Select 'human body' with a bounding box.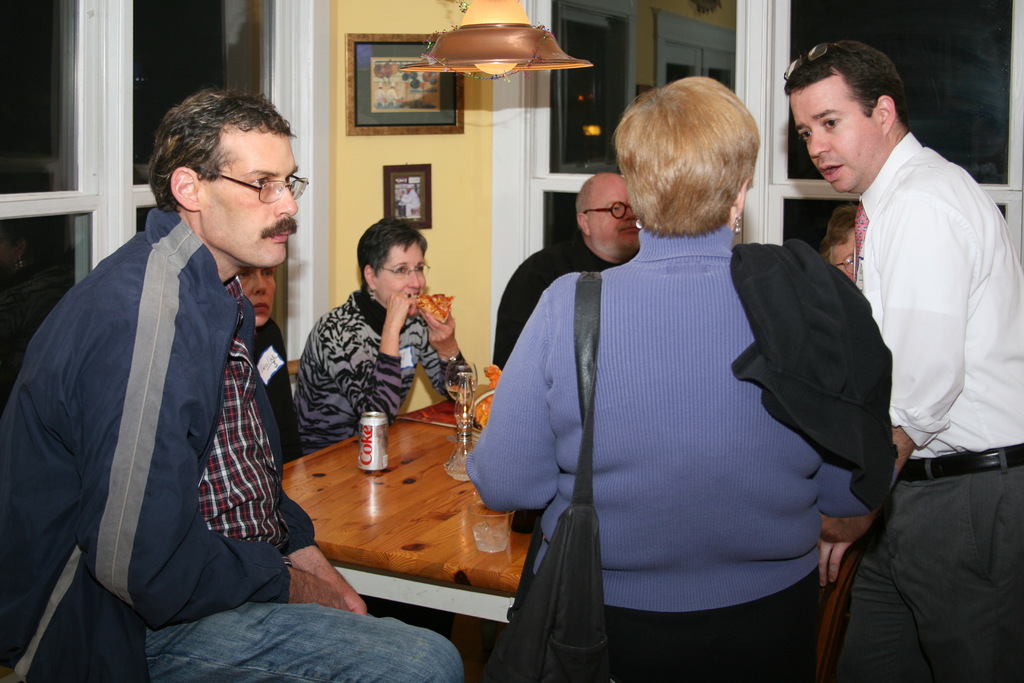
region(492, 172, 640, 373).
